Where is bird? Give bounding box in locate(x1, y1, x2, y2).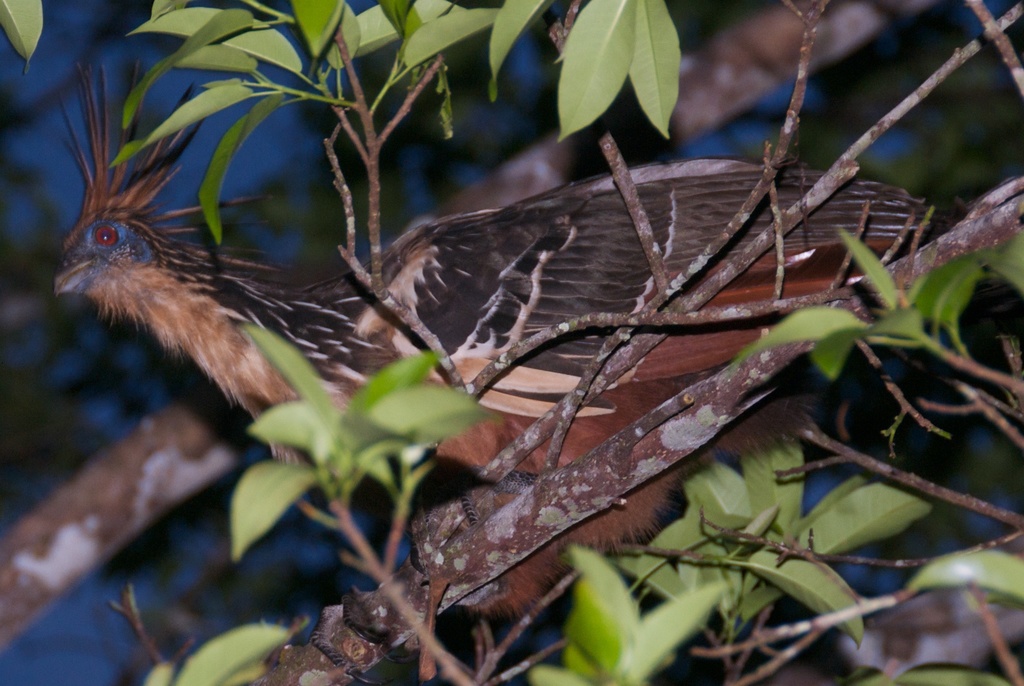
locate(51, 42, 933, 625).
